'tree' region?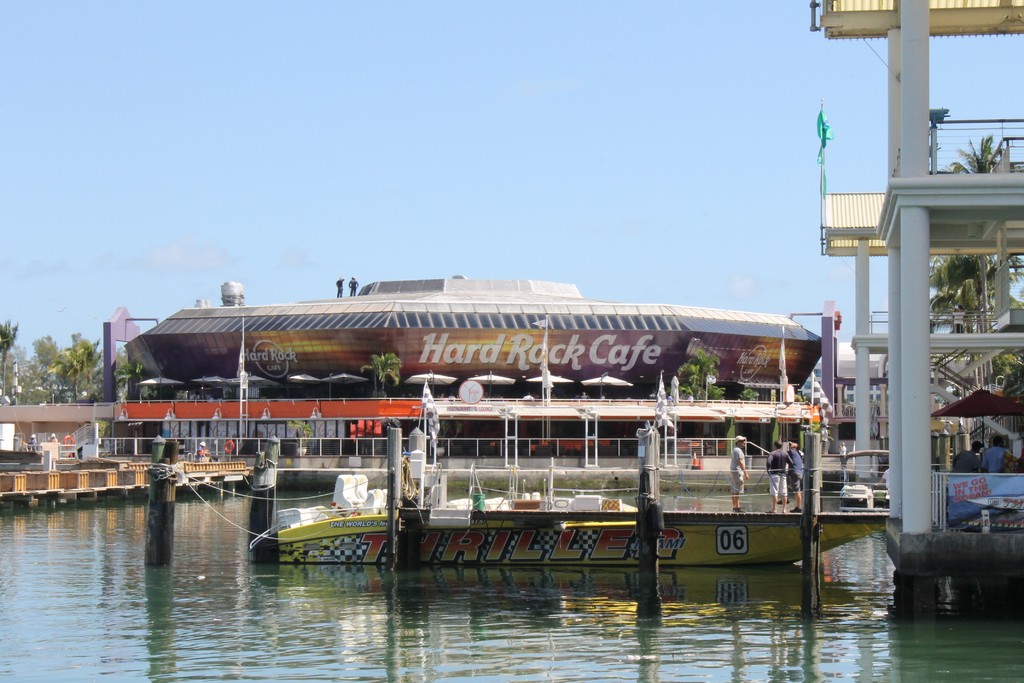
x1=40 y1=336 x2=105 y2=399
